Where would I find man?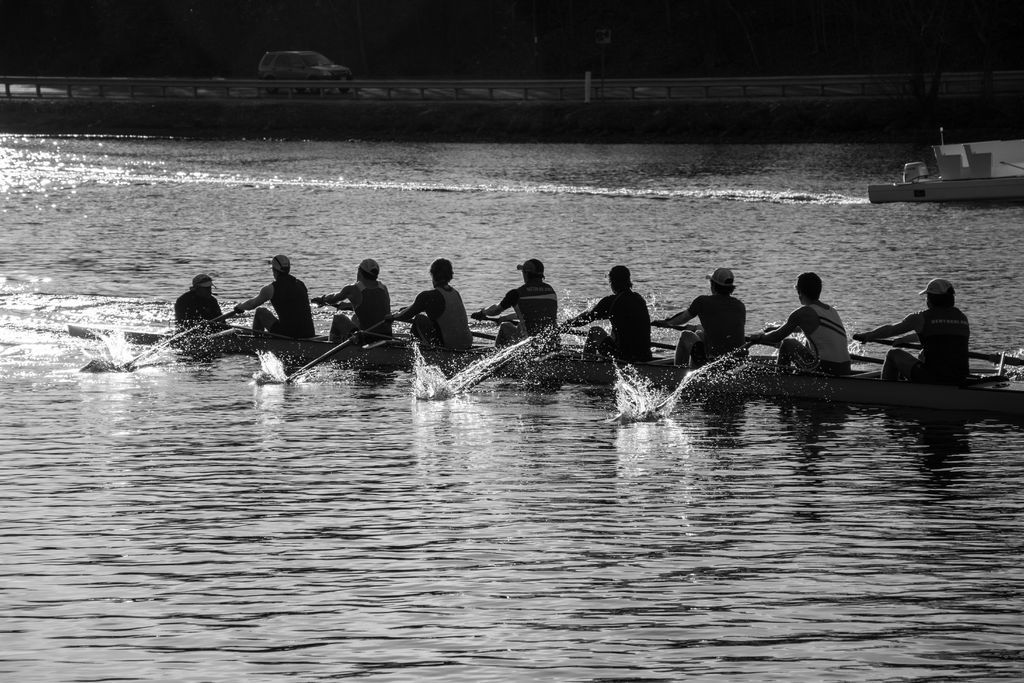
At select_region(311, 258, 400, 347).
